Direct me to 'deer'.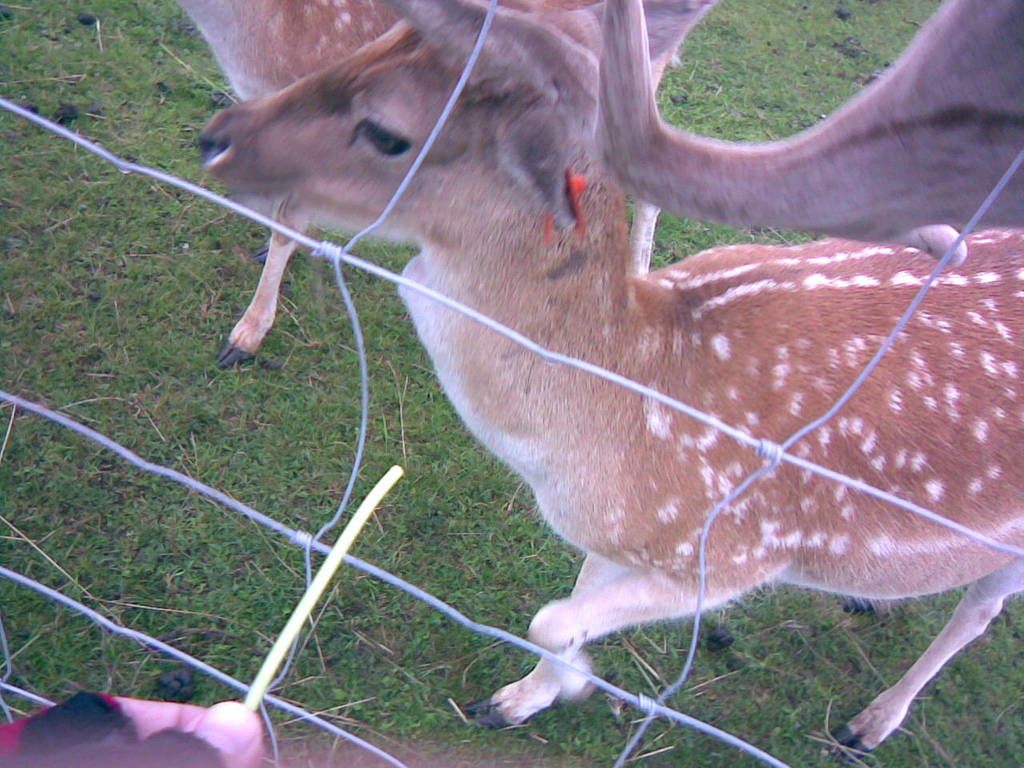
Direction: detection(198, 0, 1023, 766).
